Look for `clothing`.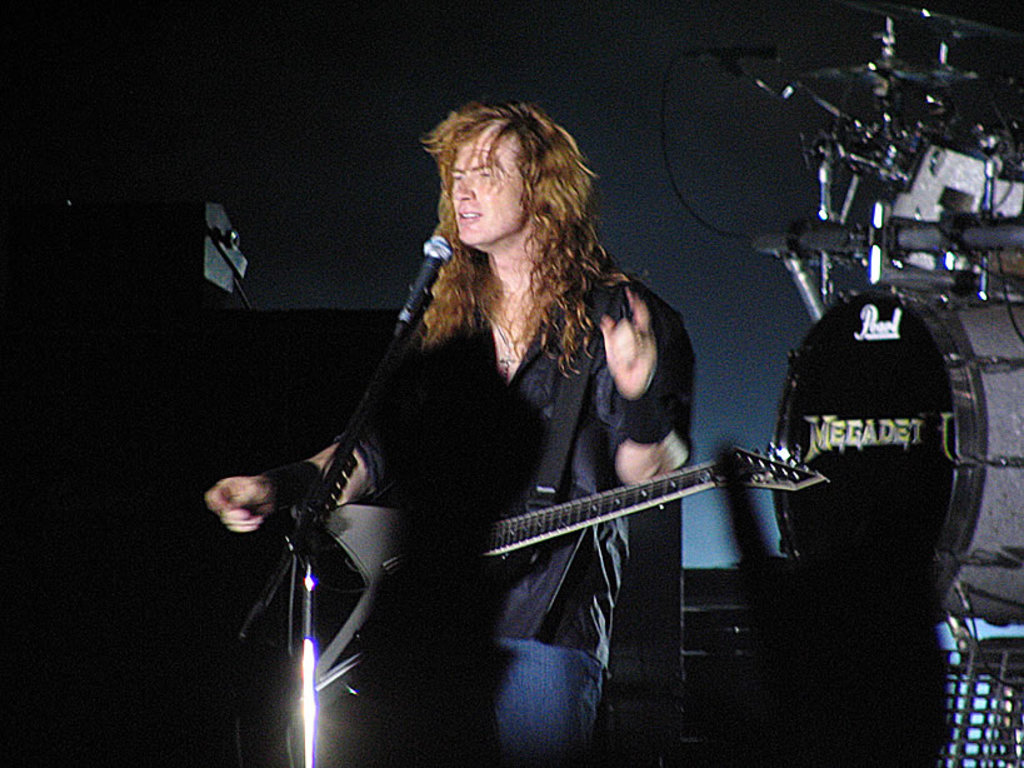
Found: 375/241/693/760.
